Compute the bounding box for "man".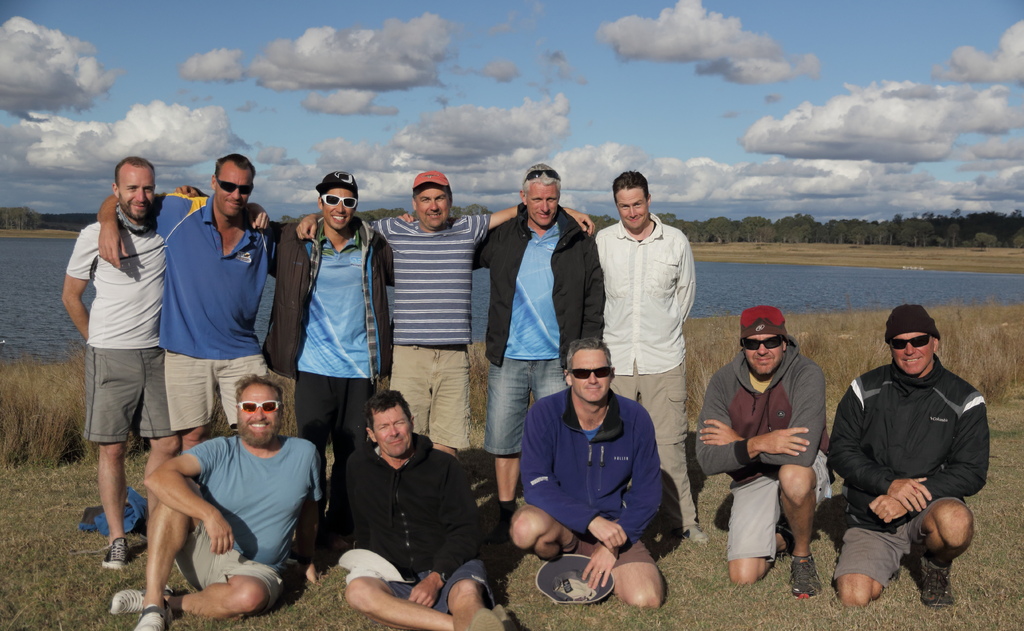
[x1=682, y1=298, x2=846, y2=602].
